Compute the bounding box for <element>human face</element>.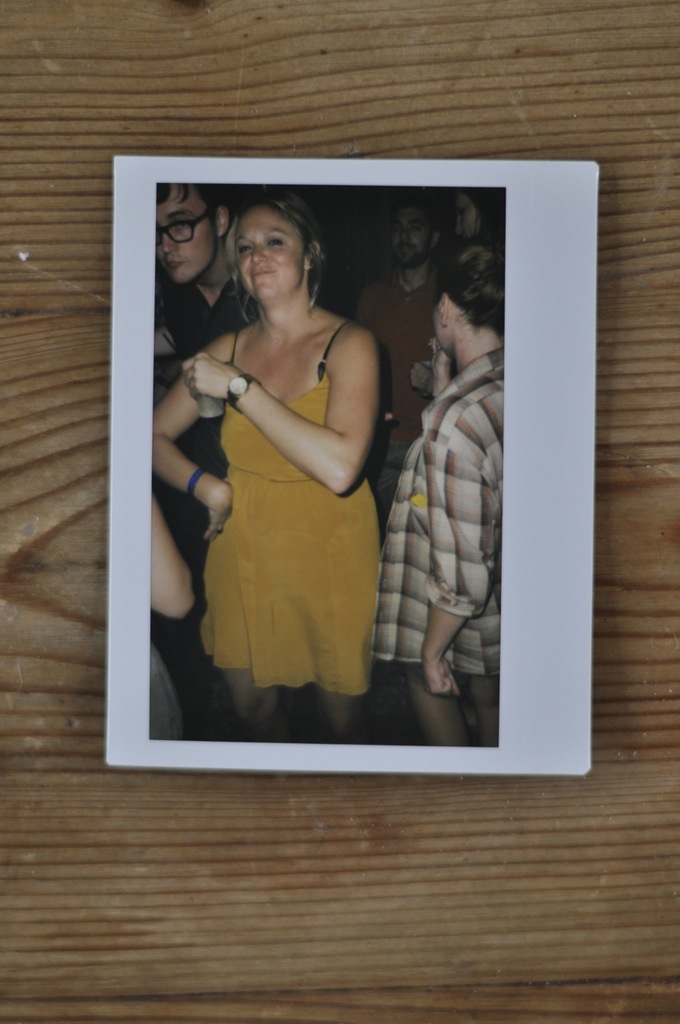
[x1=232, y1=202, x2=308, y2=293].
